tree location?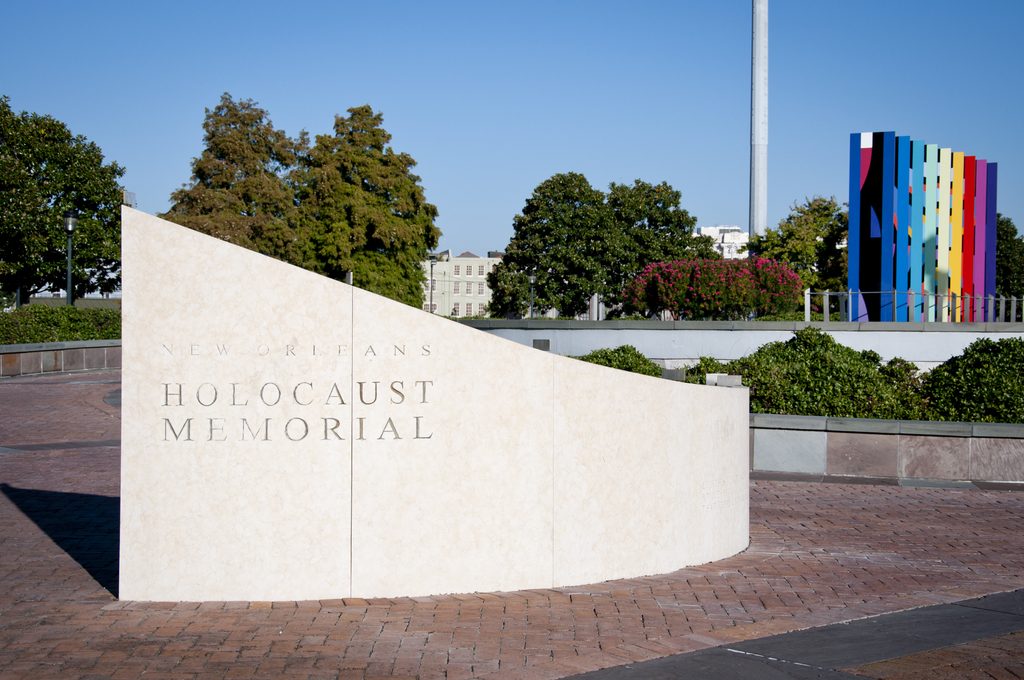
select_region(995, 213, 1023, 319)
